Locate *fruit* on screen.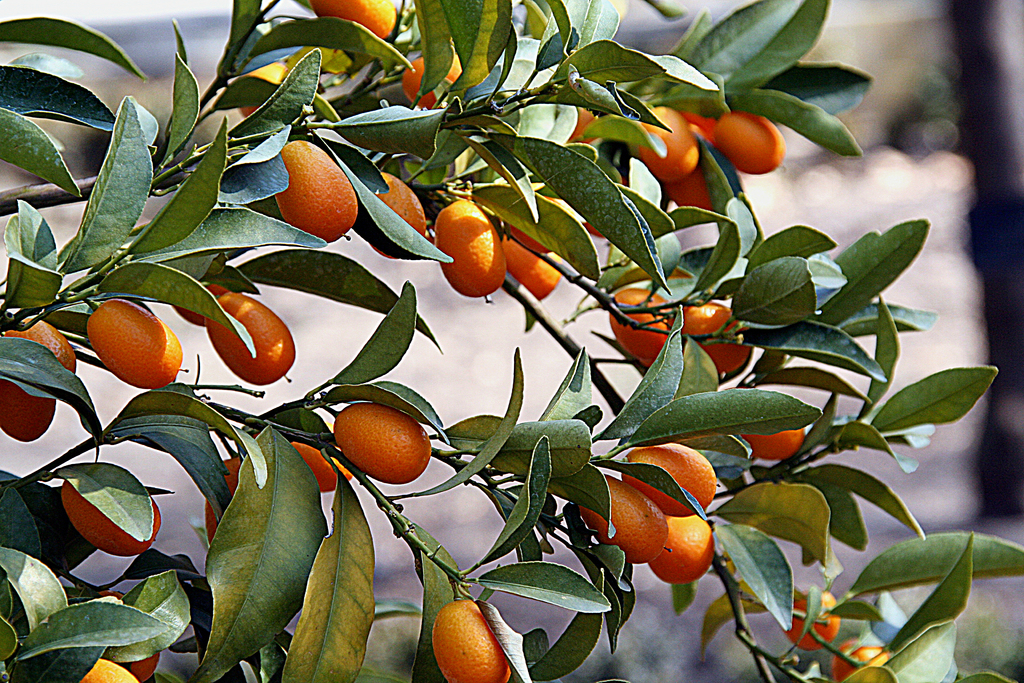
On screen at bbox=(292, 441, 355, 495).
